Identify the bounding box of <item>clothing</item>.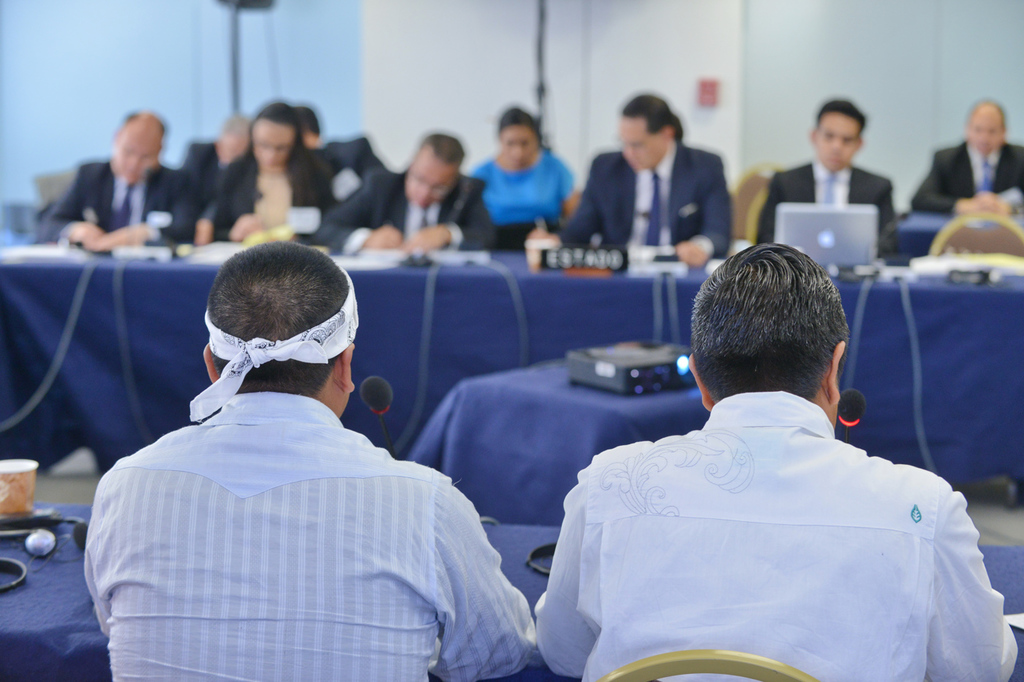
[x1=80, y1=382, x2=535, y2=681].
